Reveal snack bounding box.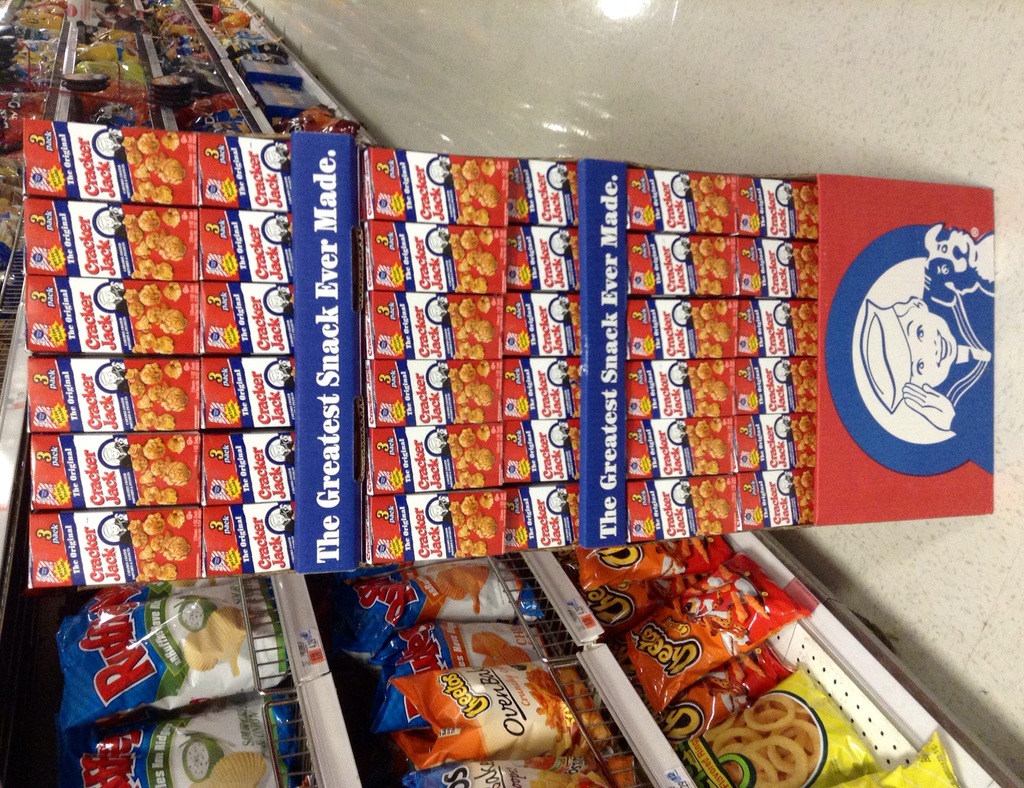
Revealed: detection(691, 240, 728, 297).
